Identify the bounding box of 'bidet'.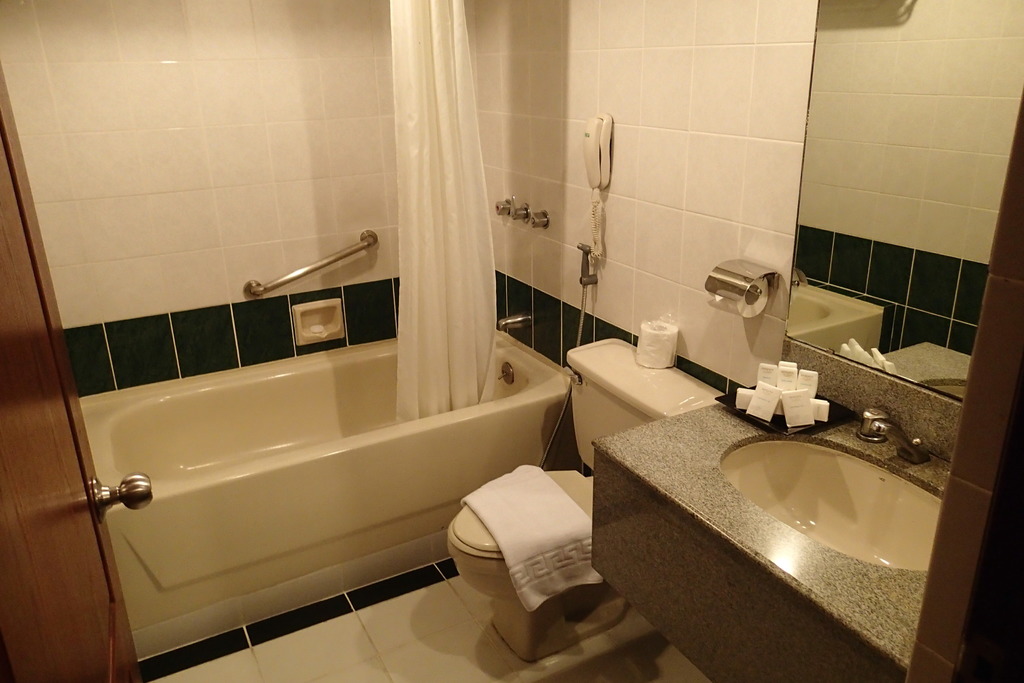
left=447, top=472, right=611, bottom=666.
